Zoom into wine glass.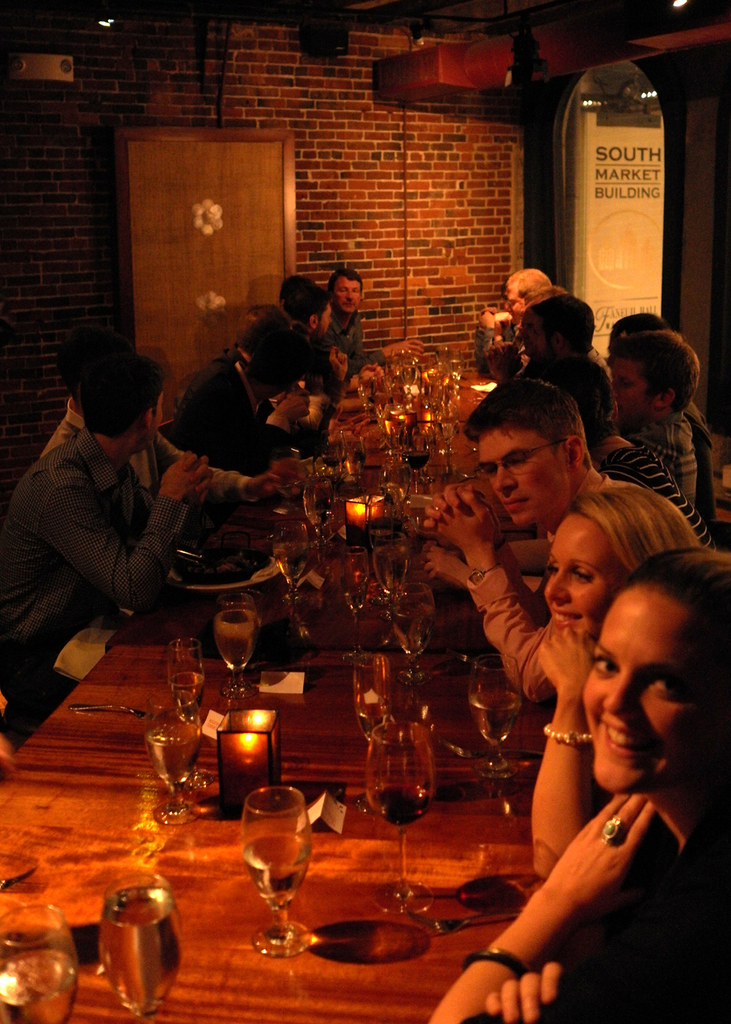
Zoom target: left=97, top=879, right=180, bottom=1023.
